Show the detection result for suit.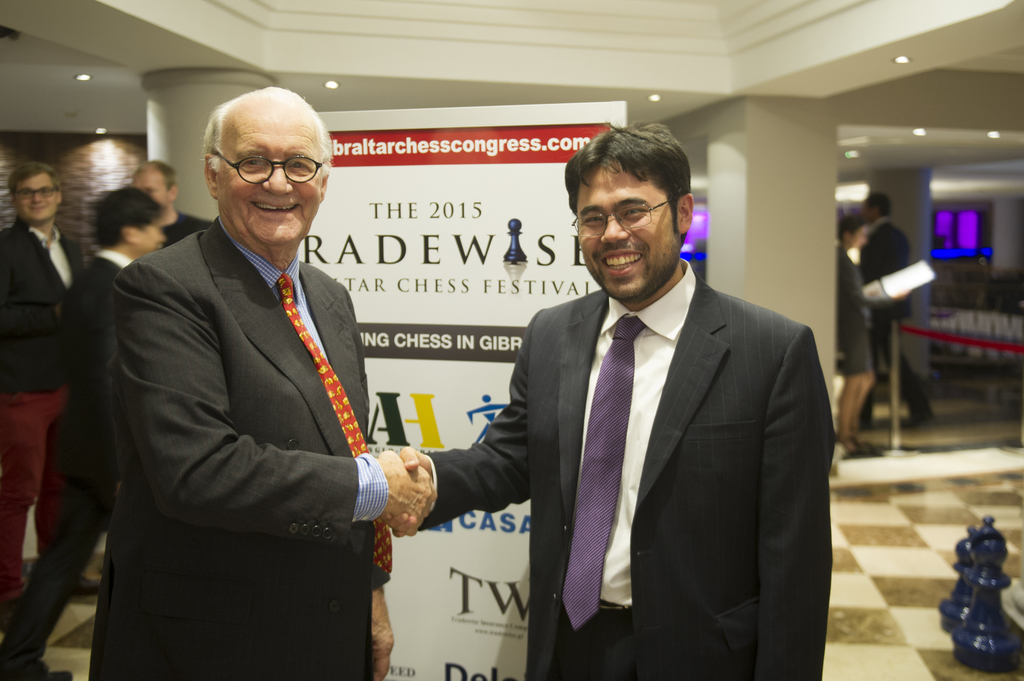
0 247 135 680.
